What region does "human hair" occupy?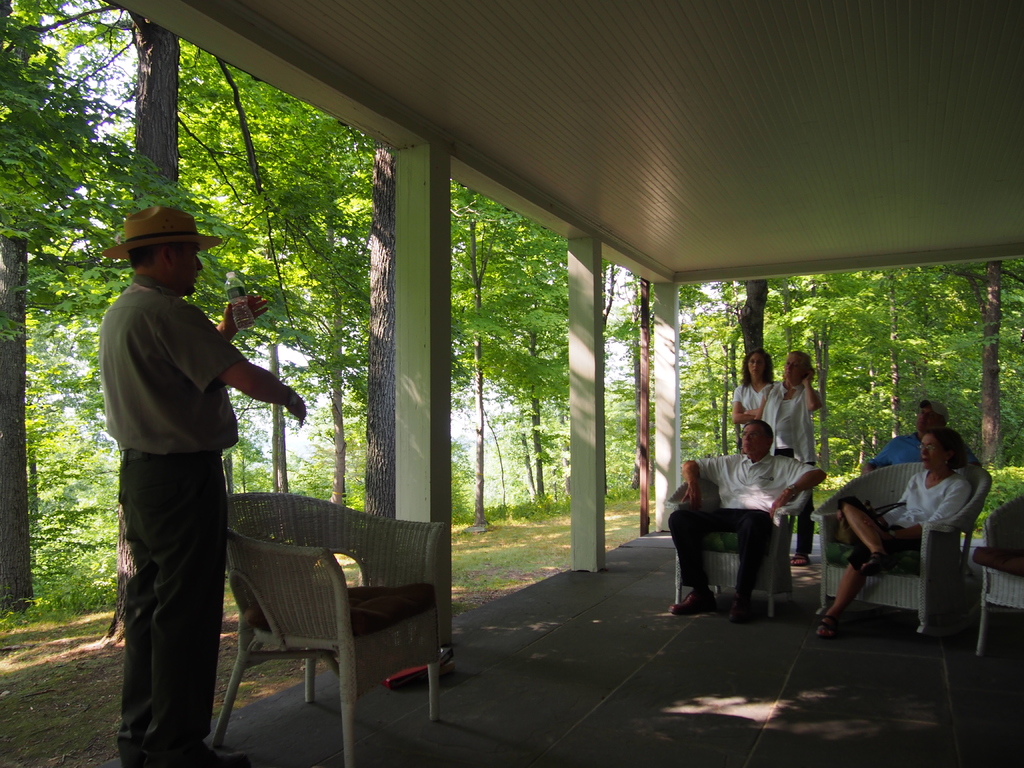
select_region(128, 241, 159, 274).
